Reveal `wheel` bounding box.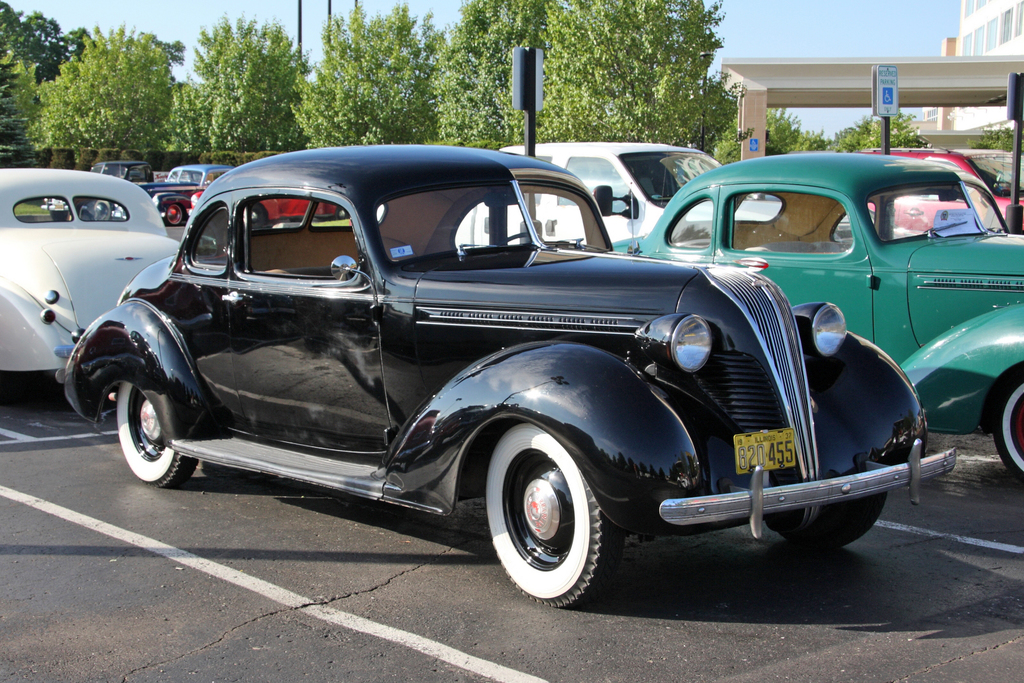
Revealed: <region>478, 422, 620, 611</region>.
